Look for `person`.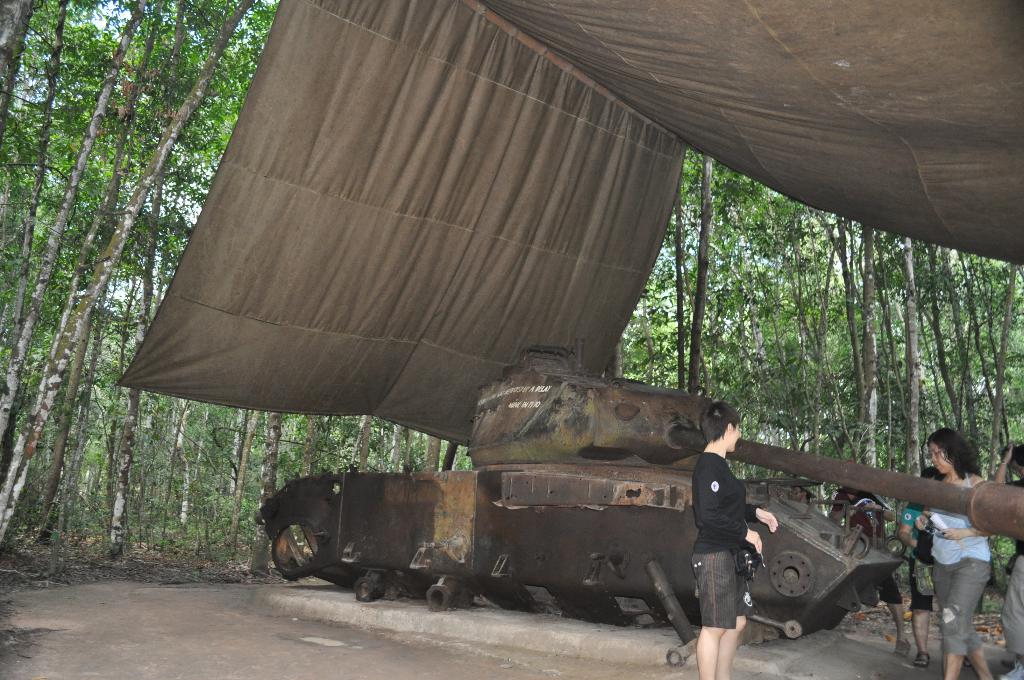
Found: l=915, t=429, r=995, b=679.
